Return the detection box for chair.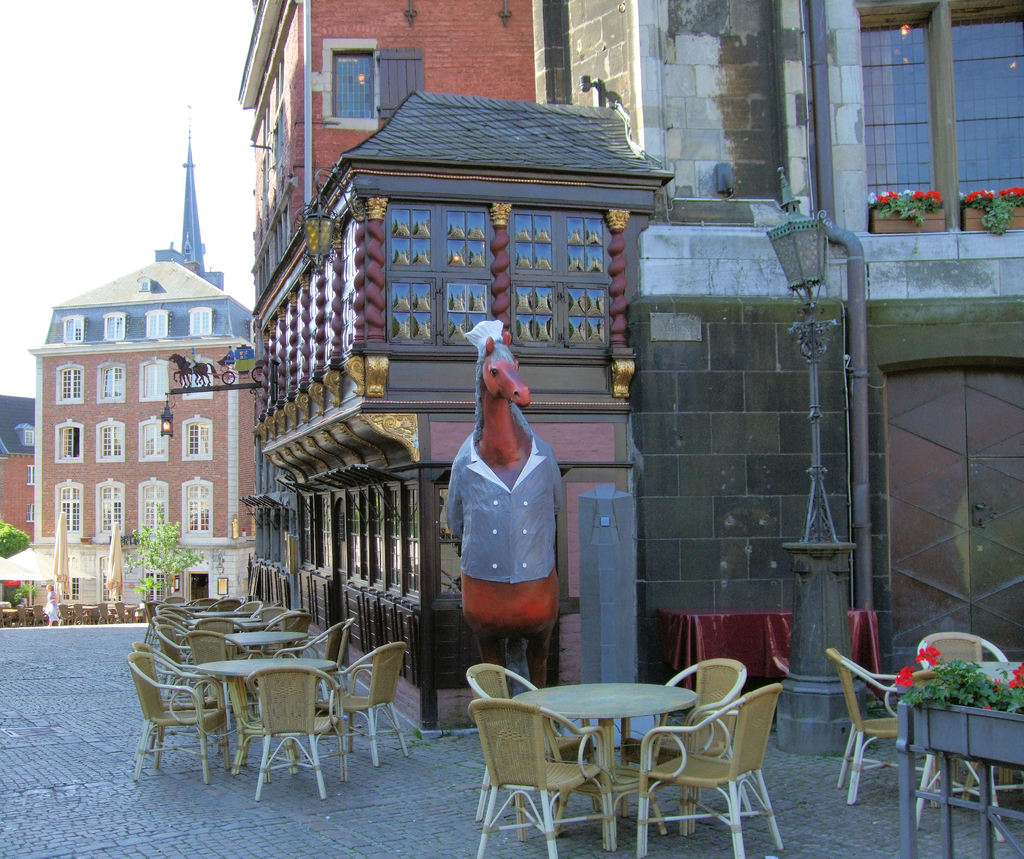
BBox(161, 594, 187, 606).
